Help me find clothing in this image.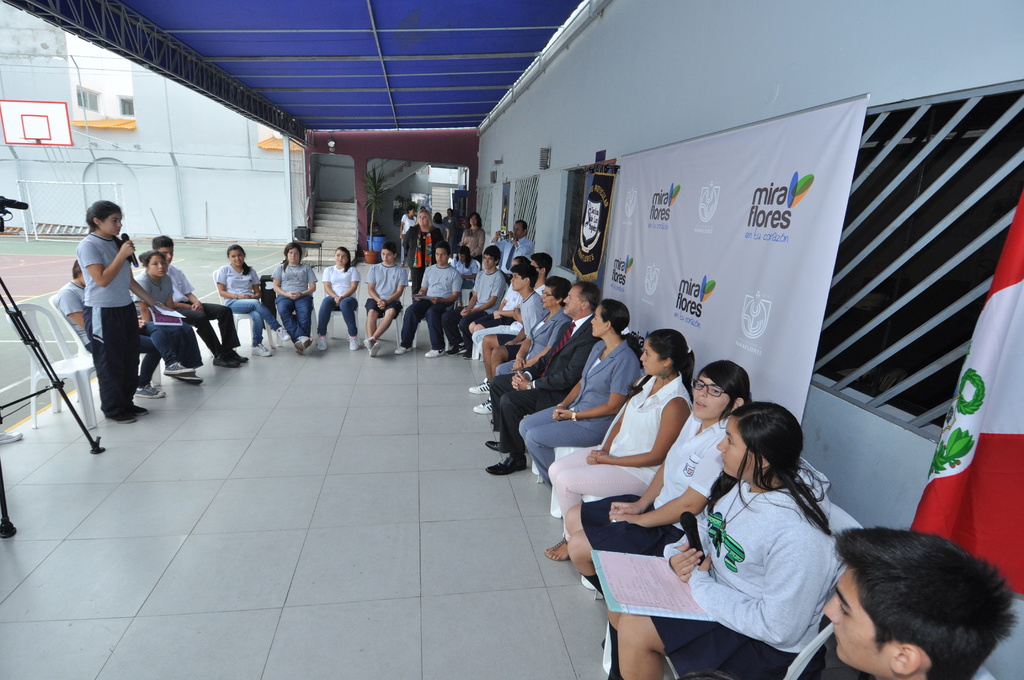
Found it: Rect(549, 365, 692, 541).
